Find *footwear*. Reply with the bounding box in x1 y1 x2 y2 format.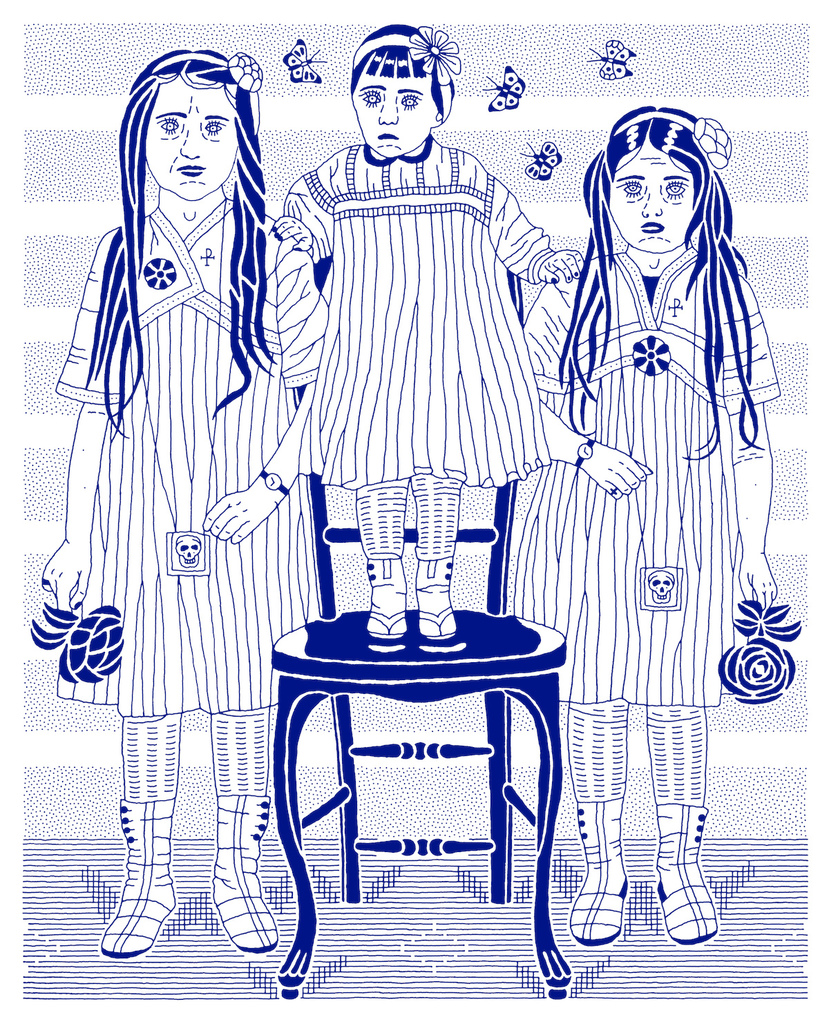
90 796 178 959.
